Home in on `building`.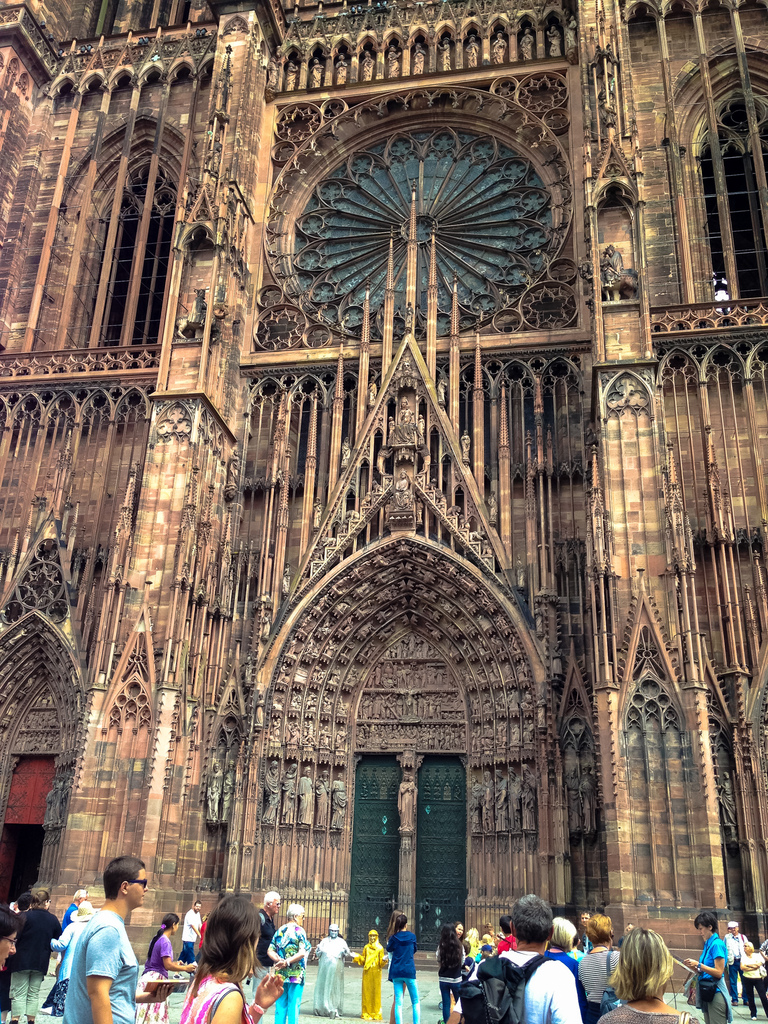
Homed in at l=0, t=0, r=767, b=968.
